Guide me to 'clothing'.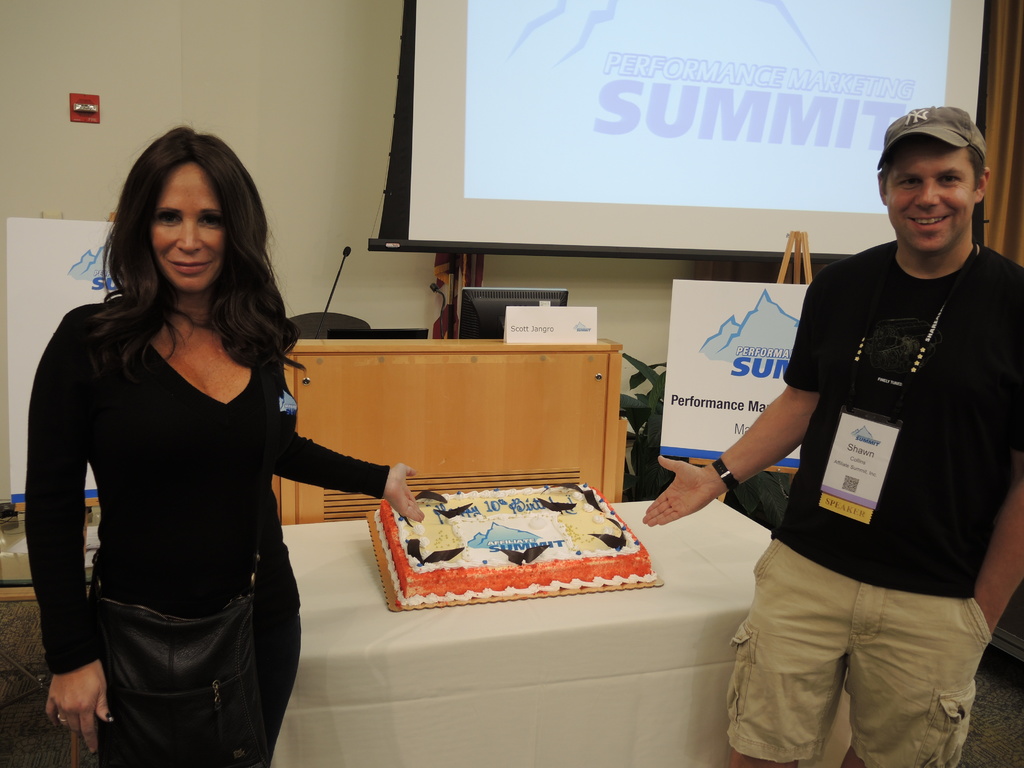
Guidance: left=22, top=305, right=393, bottom=767.
